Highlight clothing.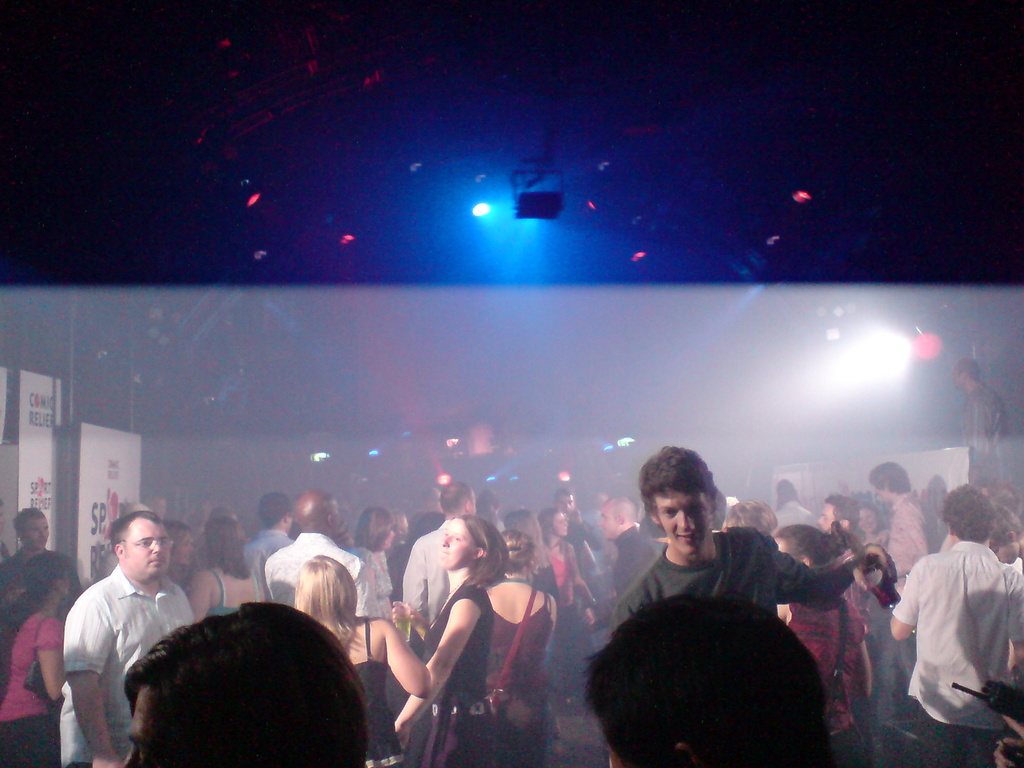
Highlighted region: (x1=56, y1=558, x2=197, y2=767).
